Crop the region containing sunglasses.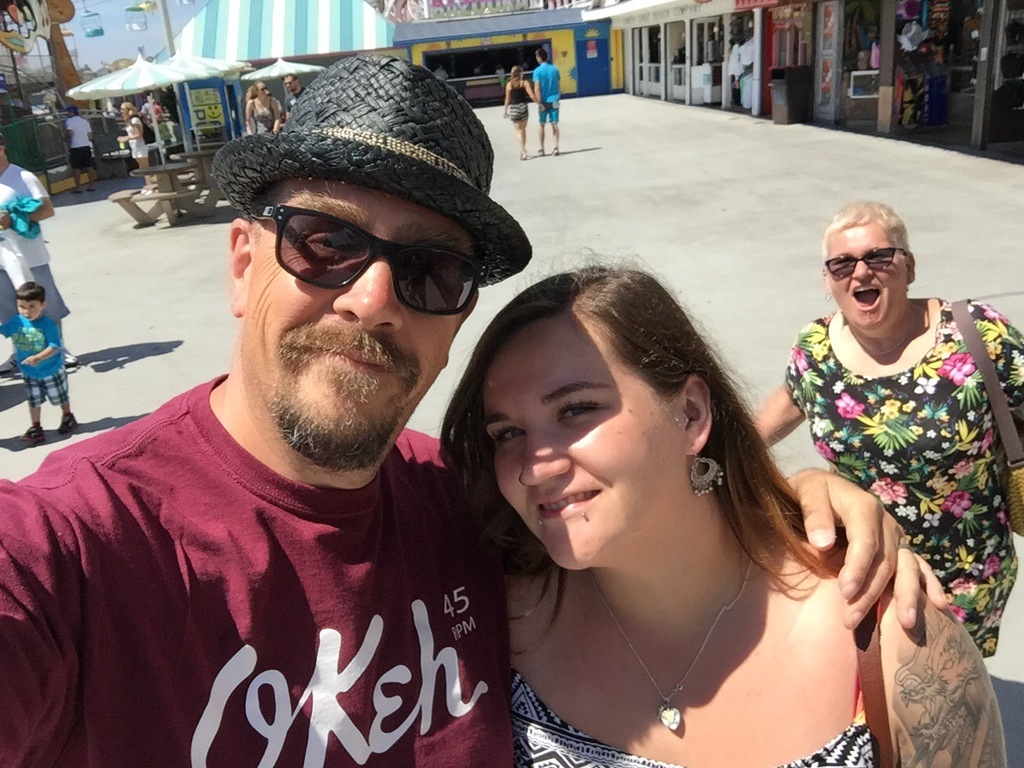
Crop region: 253/203/490/315.
